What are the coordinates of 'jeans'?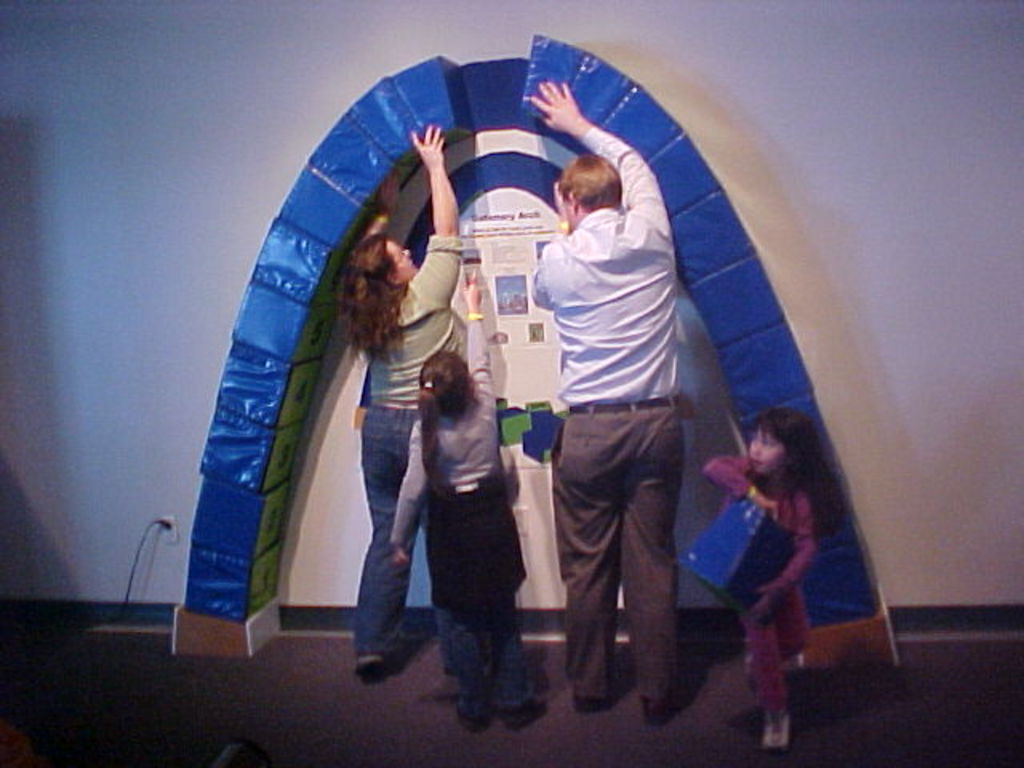
342:389:429:690.
